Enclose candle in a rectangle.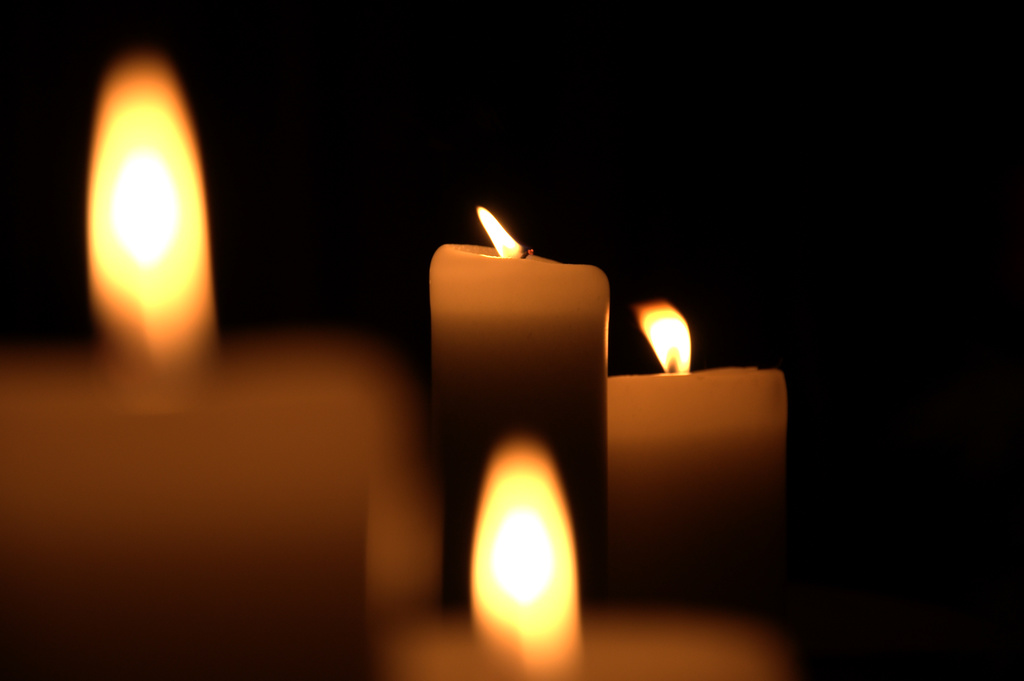
BBox(605, 292, 785, 629).
